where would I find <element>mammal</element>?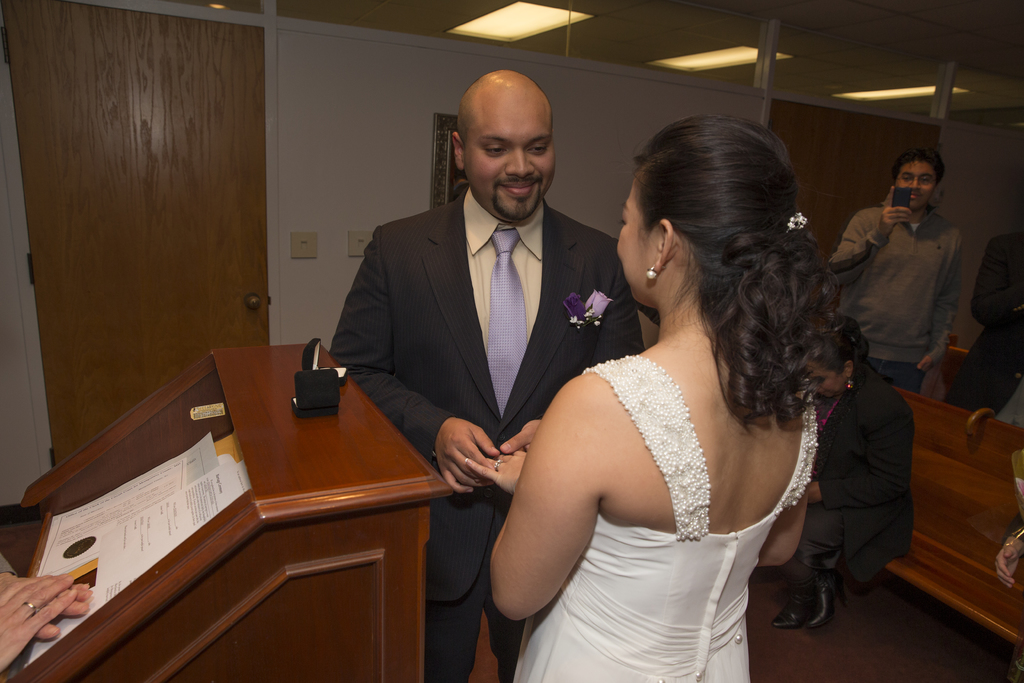
At bbox=(333, 71, 643, 680).
